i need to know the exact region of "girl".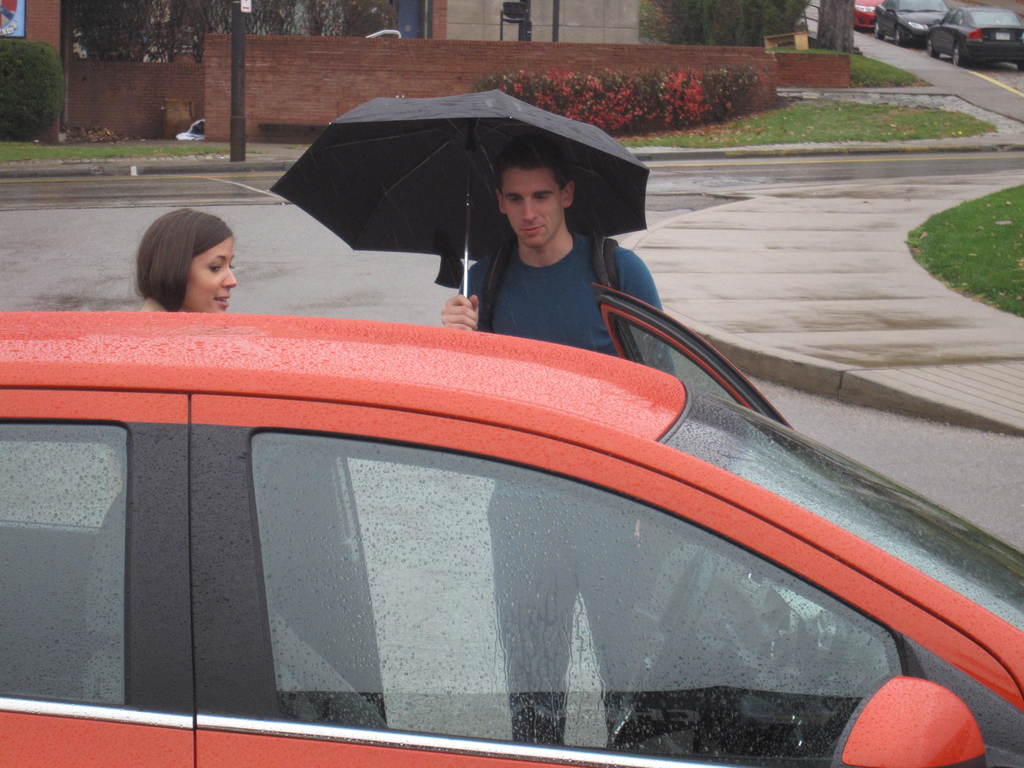
Region: {"x1": 131, "y1": 208, "x2": 237, "y2": 314}.
